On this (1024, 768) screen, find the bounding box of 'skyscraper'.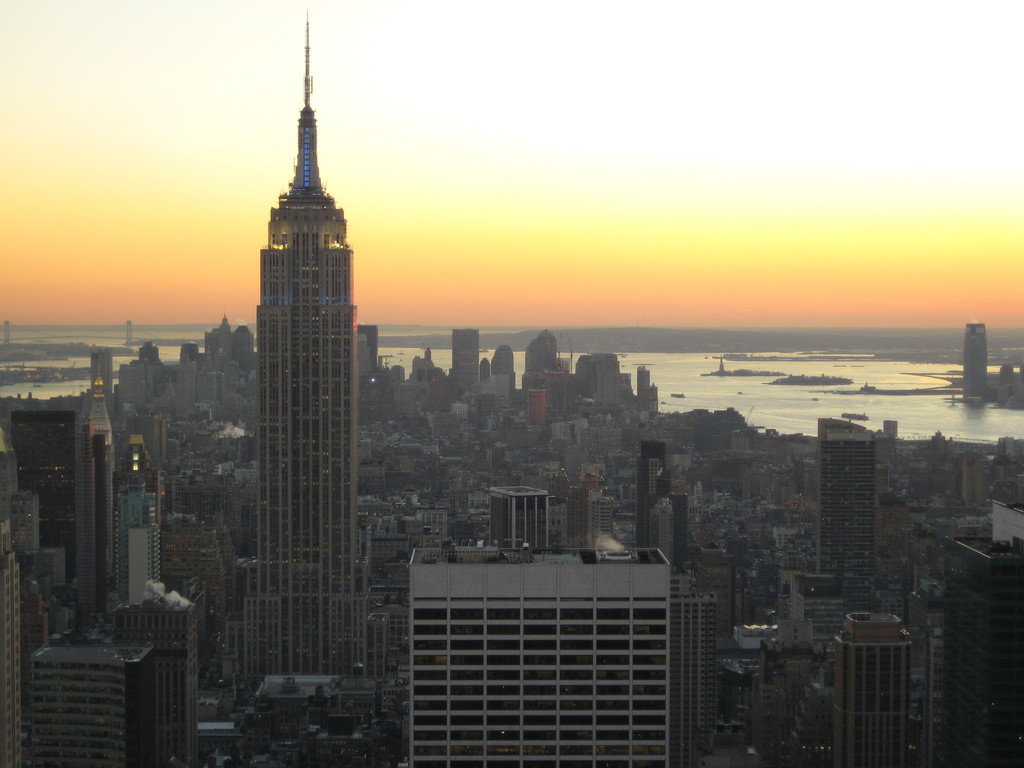
Bounding box: 963,321,989,396.
